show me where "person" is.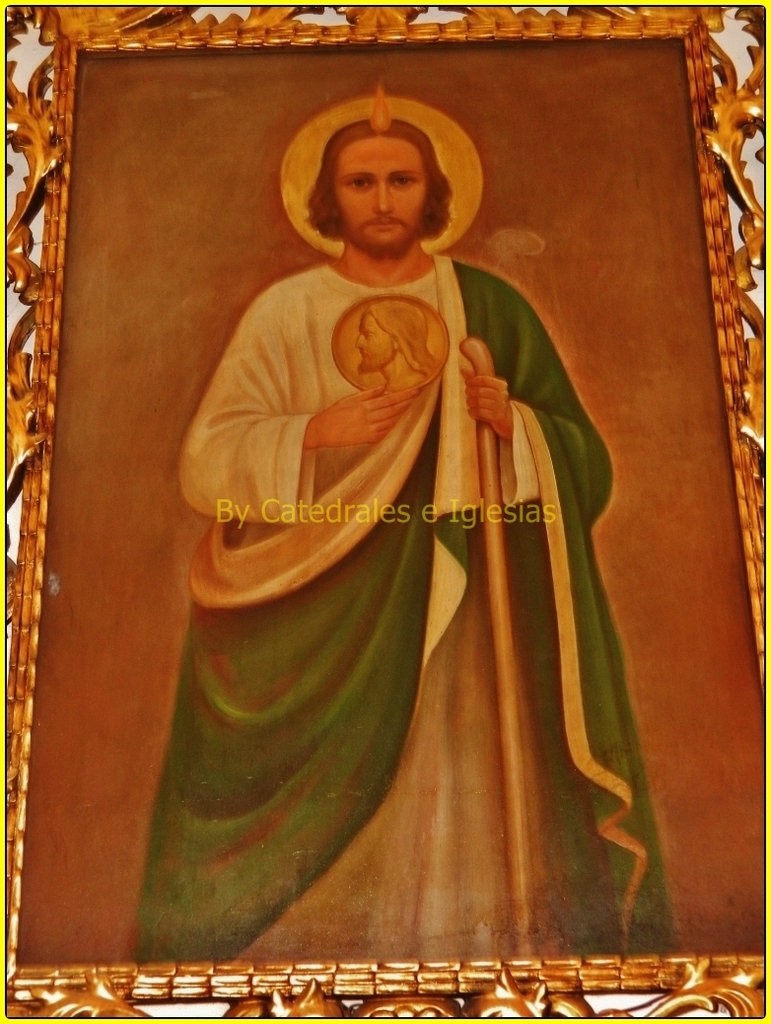
"person" is at <bbox>353, 303, 440, 393</bbox>.
